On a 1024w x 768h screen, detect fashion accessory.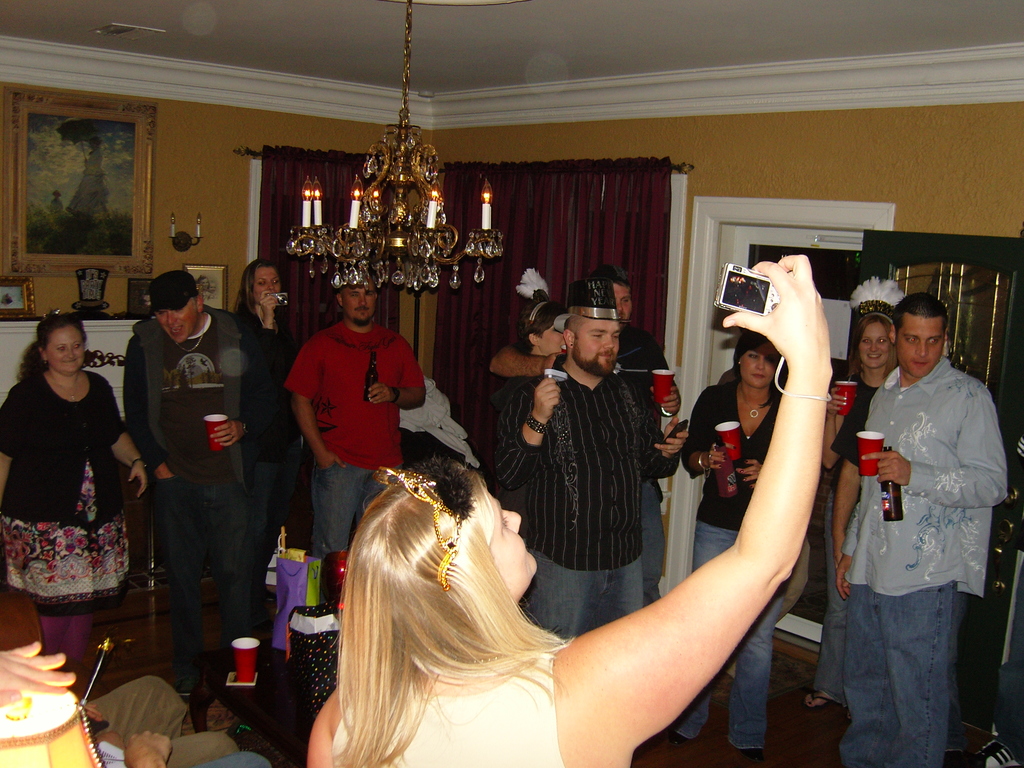
740, 744, 769, 762.
